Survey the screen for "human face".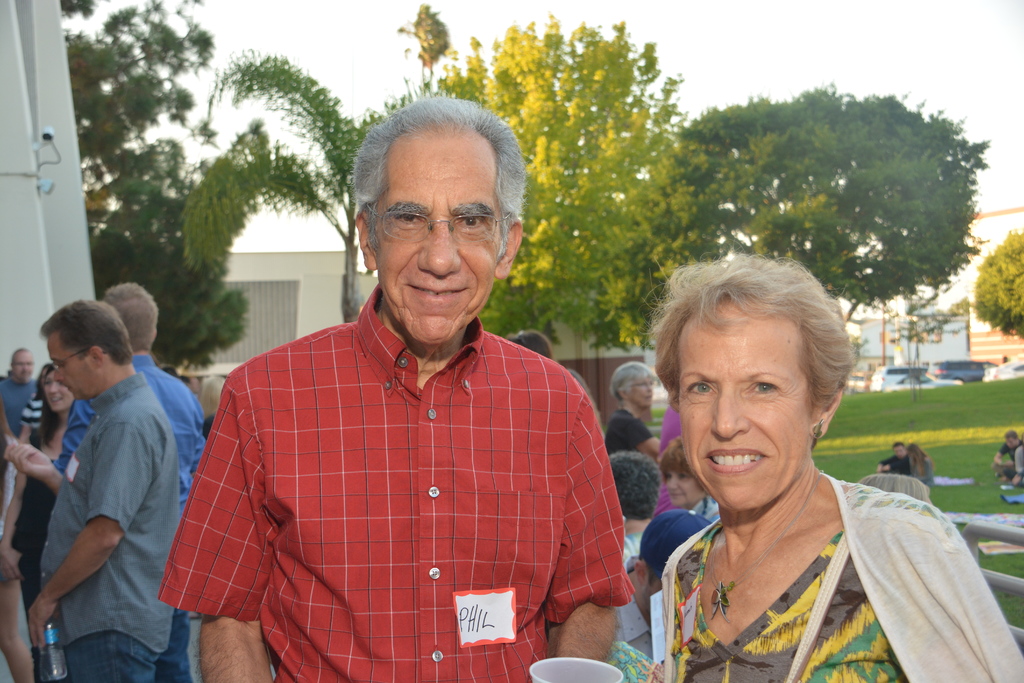
Survey found: box(625, 375, 653, 413).
